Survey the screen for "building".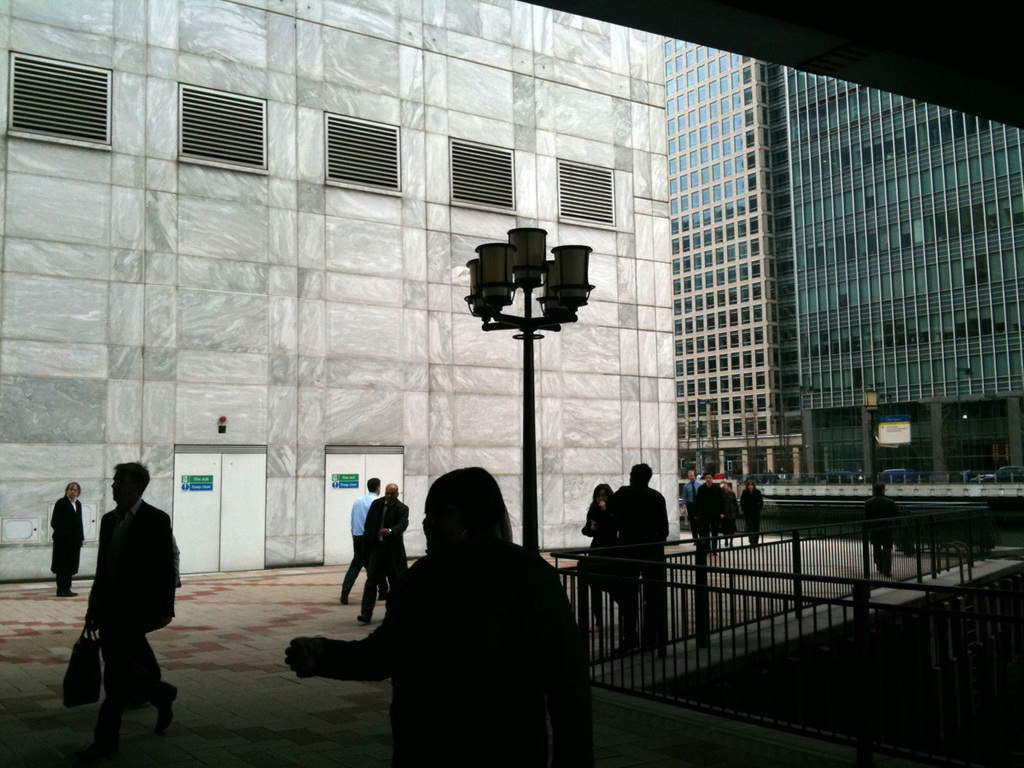
Survey found: [left=764, top=57, right=1023, bottom=480].
